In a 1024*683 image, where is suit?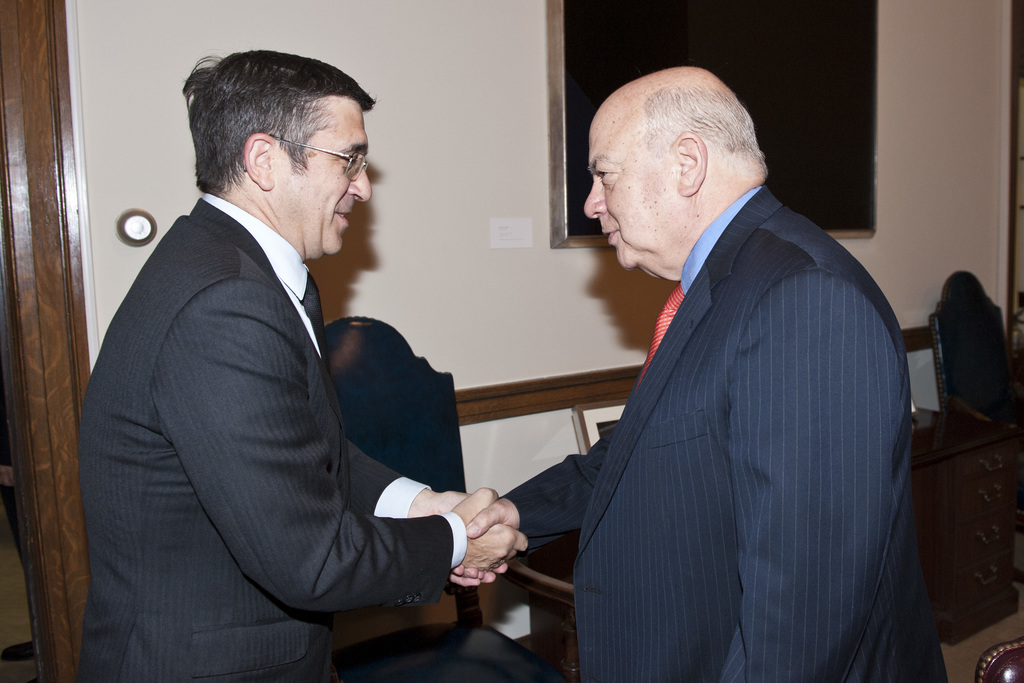
[x1=80, y1=92, x2=485, y2=680].
